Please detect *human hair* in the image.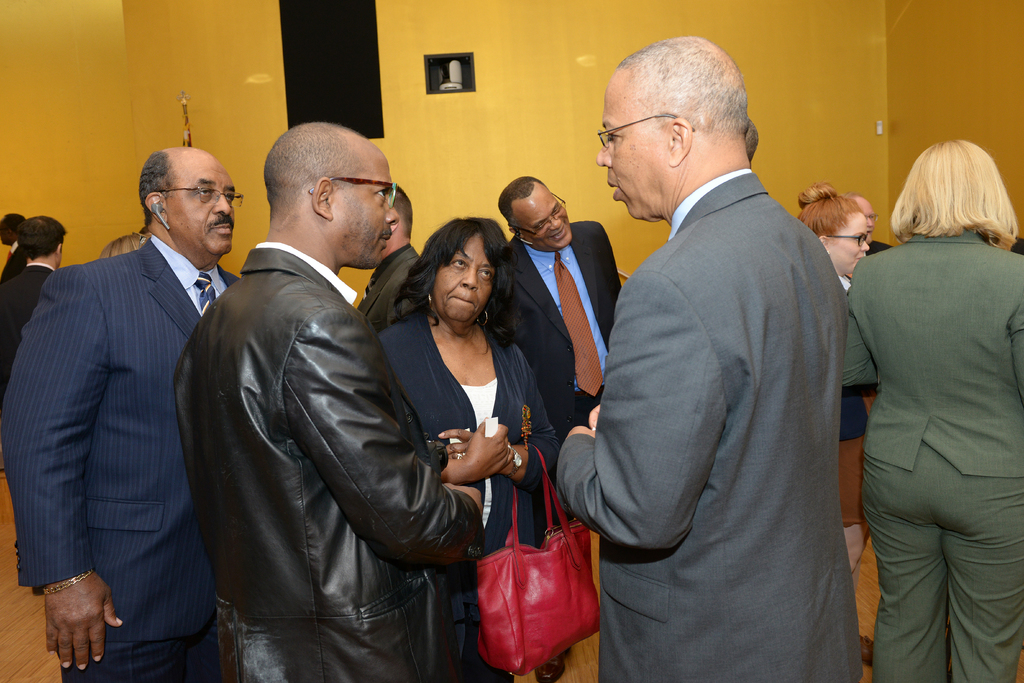
x1=890, y1=142, x2=1021, y2=252.
